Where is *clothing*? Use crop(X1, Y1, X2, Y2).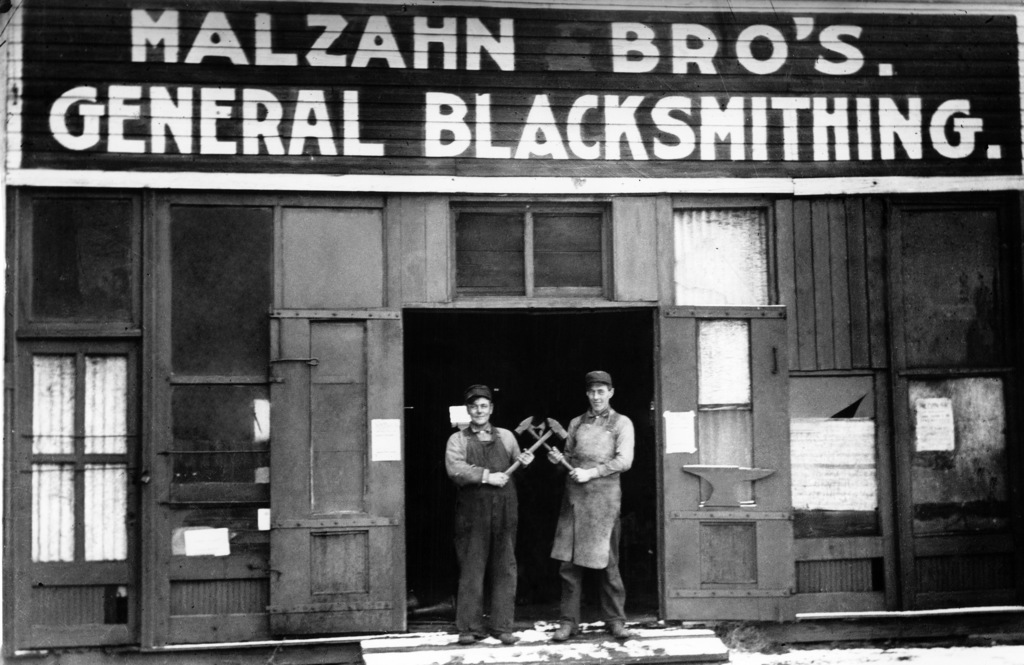
crop(439, 415, 525, 641).
